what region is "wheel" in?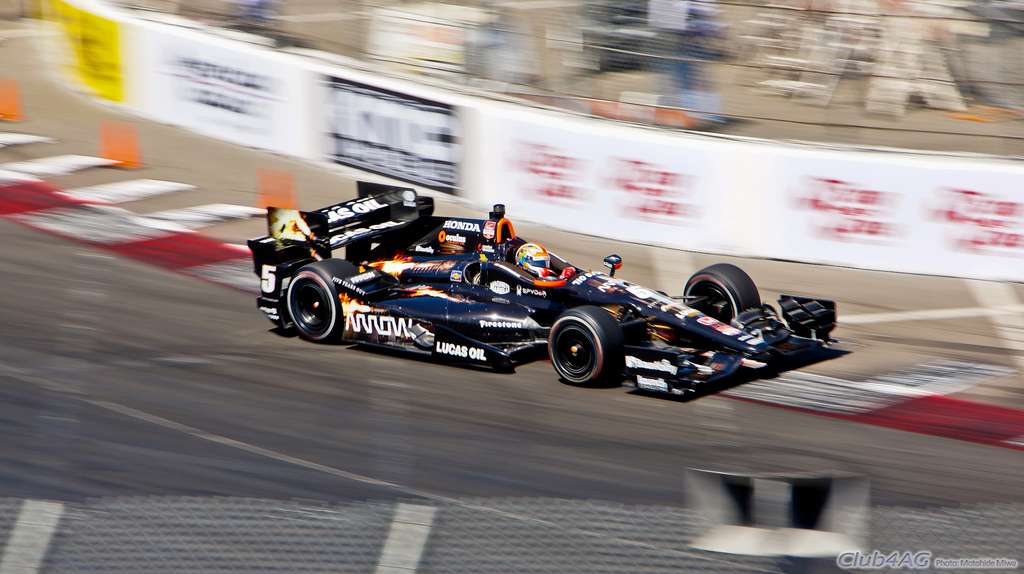
BBox(545, 303, 614, 377).
